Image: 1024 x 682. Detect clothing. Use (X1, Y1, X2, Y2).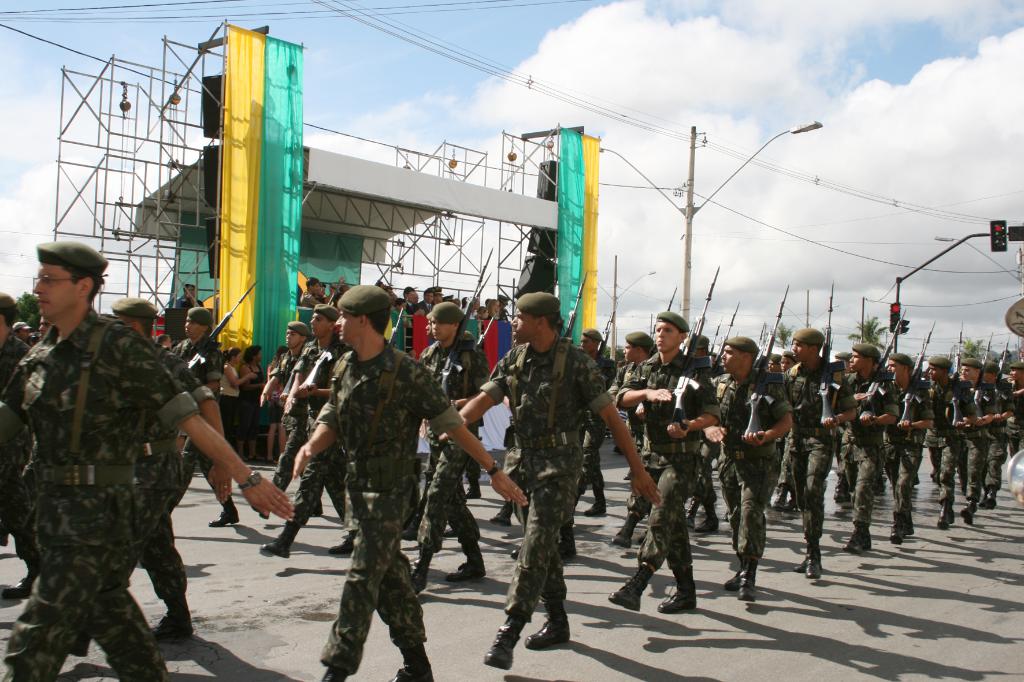
(621, 350, 714, 461).
